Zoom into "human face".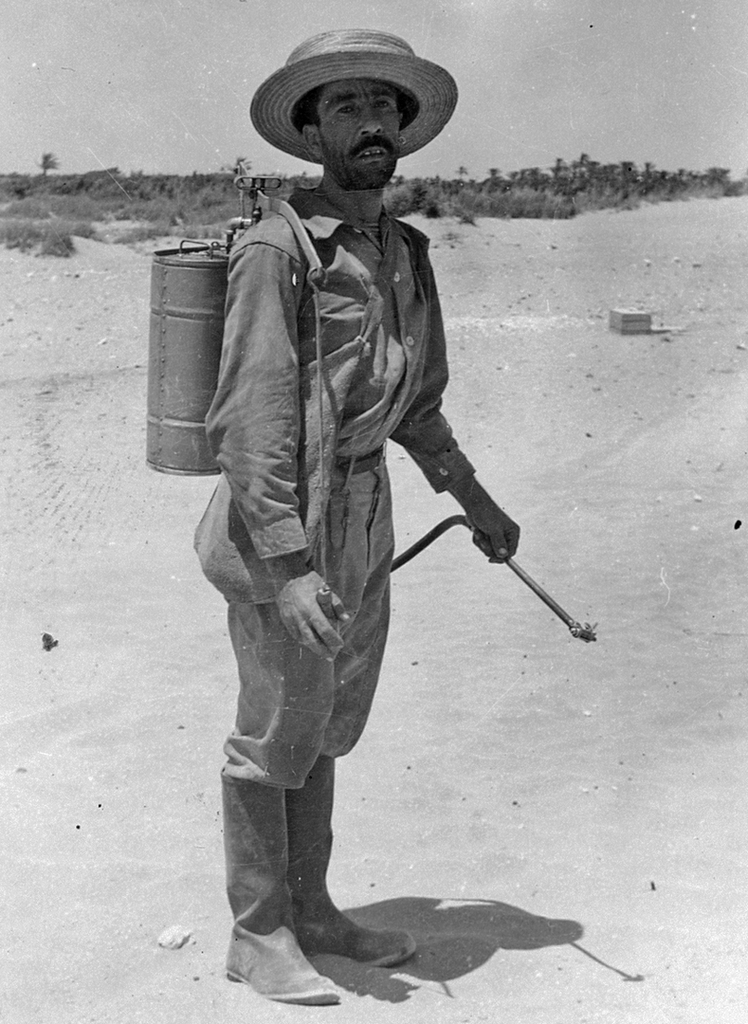
Zoom target: (320,78,399,187).
